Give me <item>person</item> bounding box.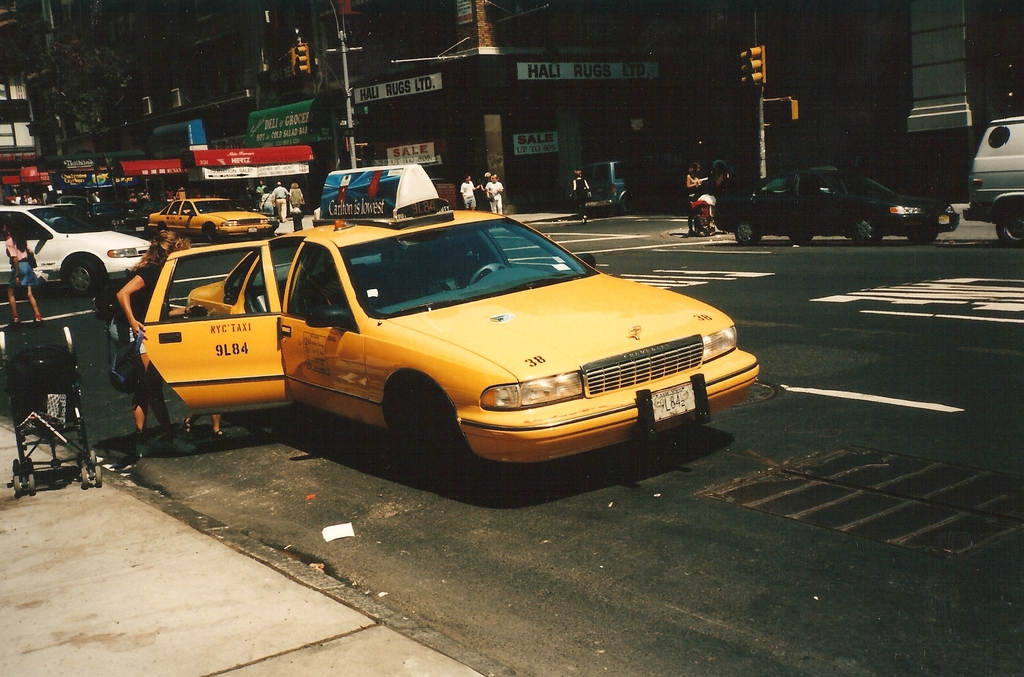
(left=275, top=179, right=287, bottom=220).
